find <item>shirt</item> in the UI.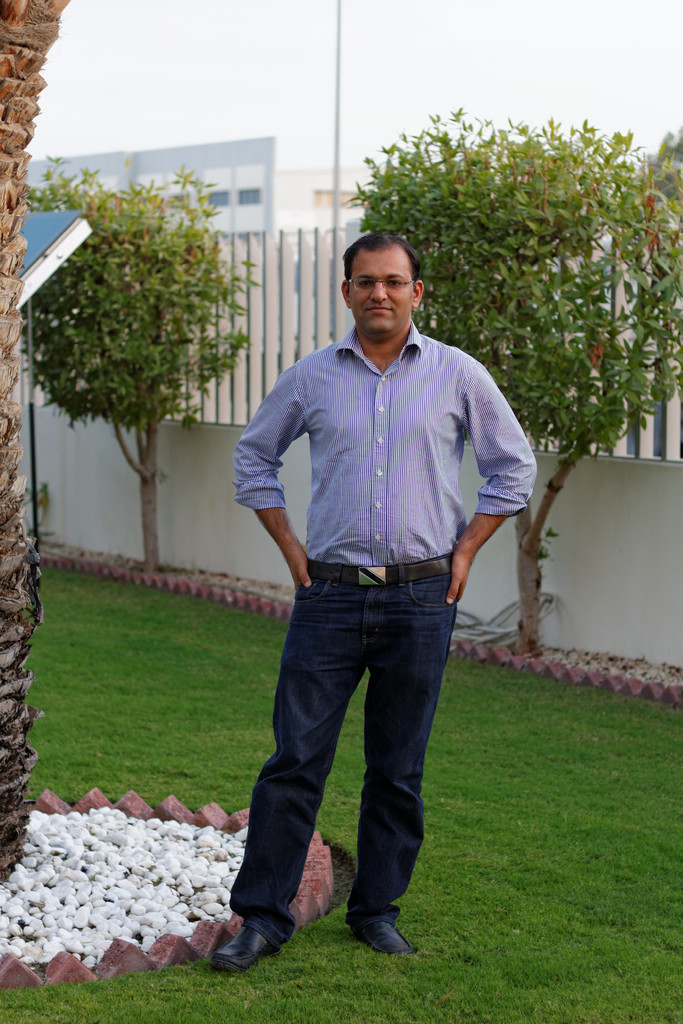
UI element at box=[249, 328, 513, 542].
